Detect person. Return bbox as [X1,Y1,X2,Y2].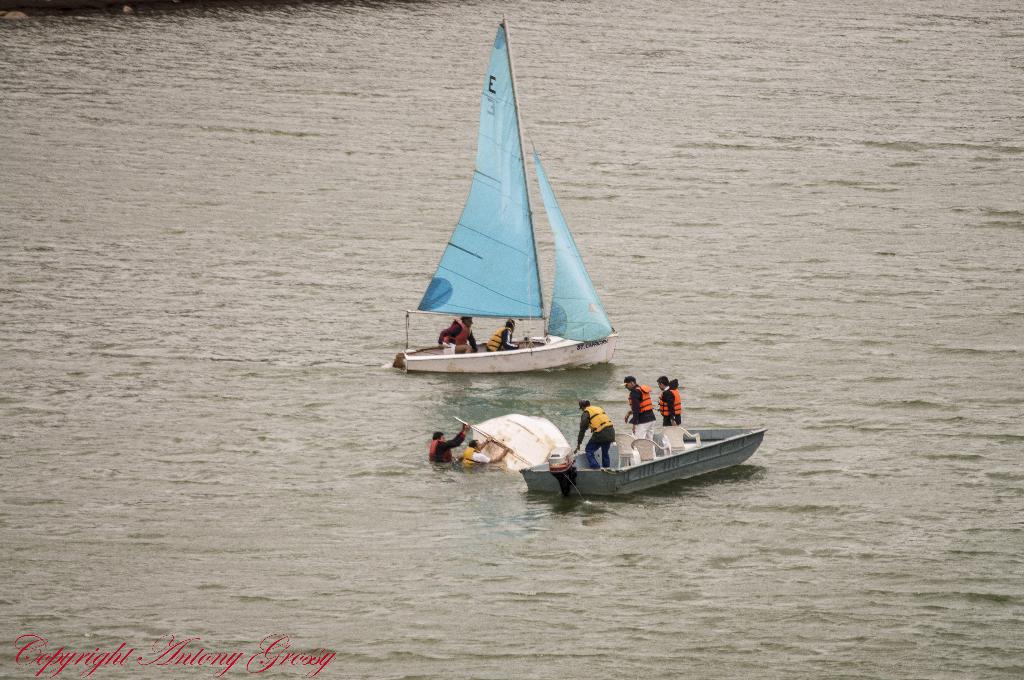
[483,319,519,349].
